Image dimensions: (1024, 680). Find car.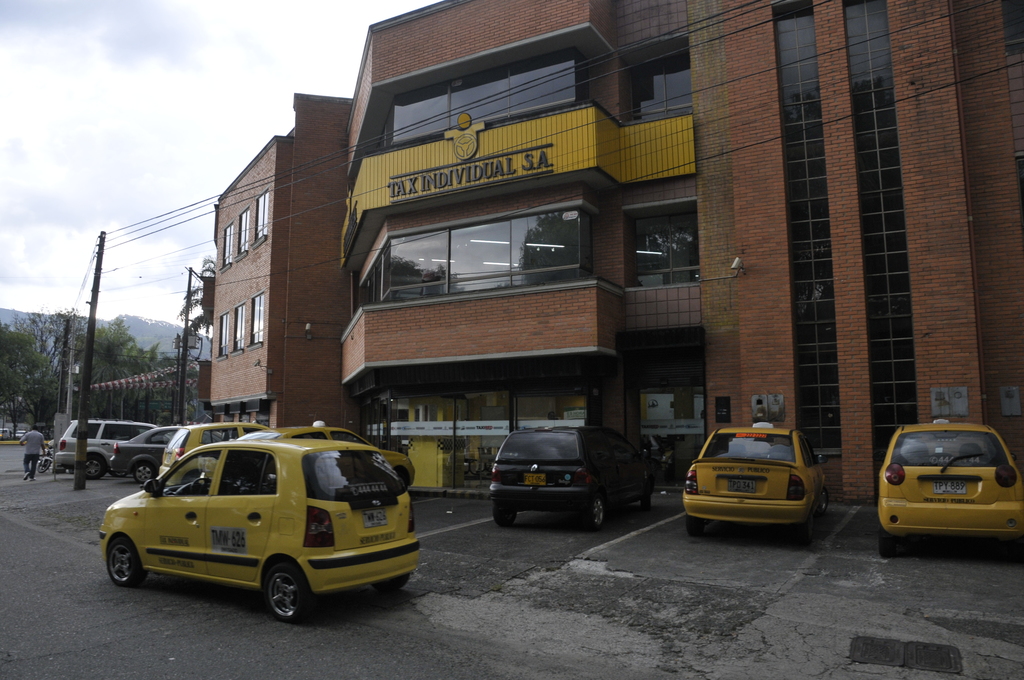
l=237, t=414, r=415, b=491.
